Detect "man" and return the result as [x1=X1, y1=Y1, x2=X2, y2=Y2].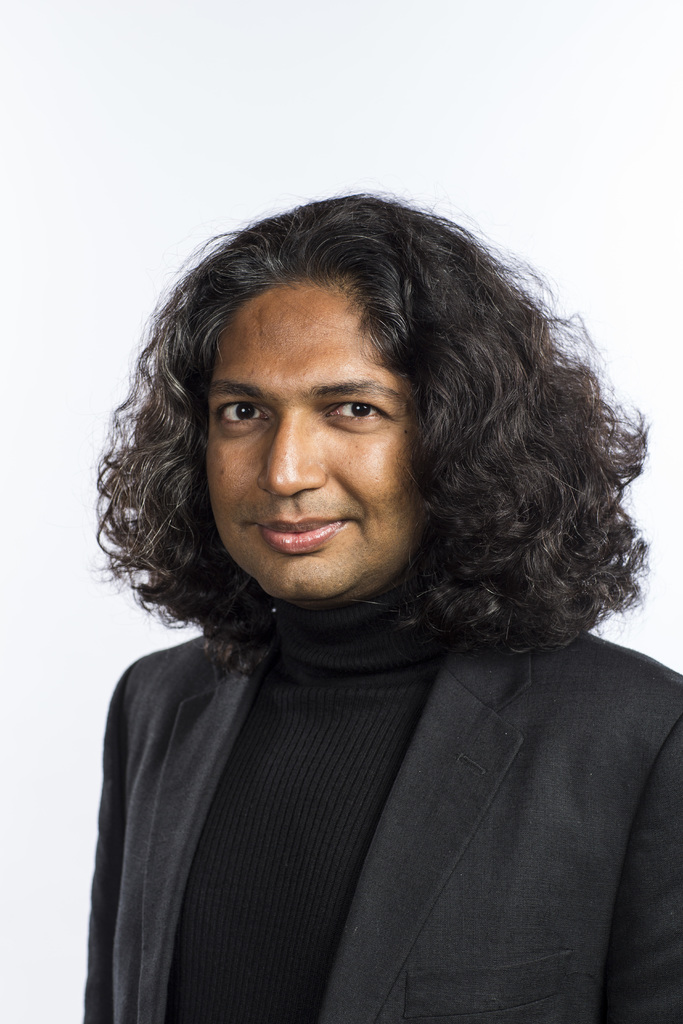
[x1=51, y1=168, x2=682, y2=996].
